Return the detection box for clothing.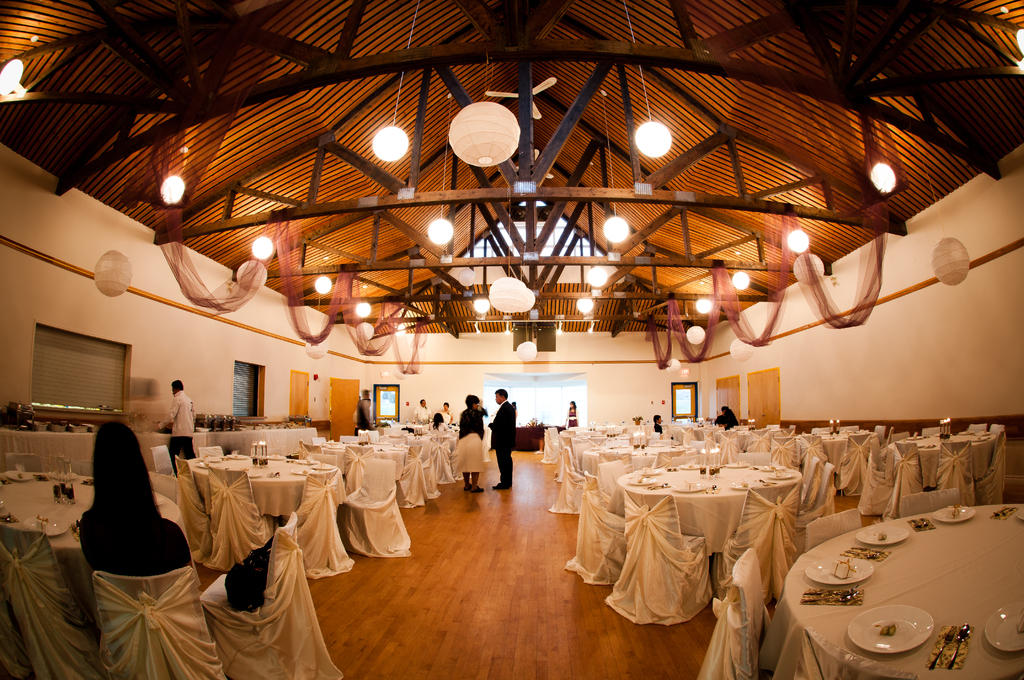
154:391:196:467.
